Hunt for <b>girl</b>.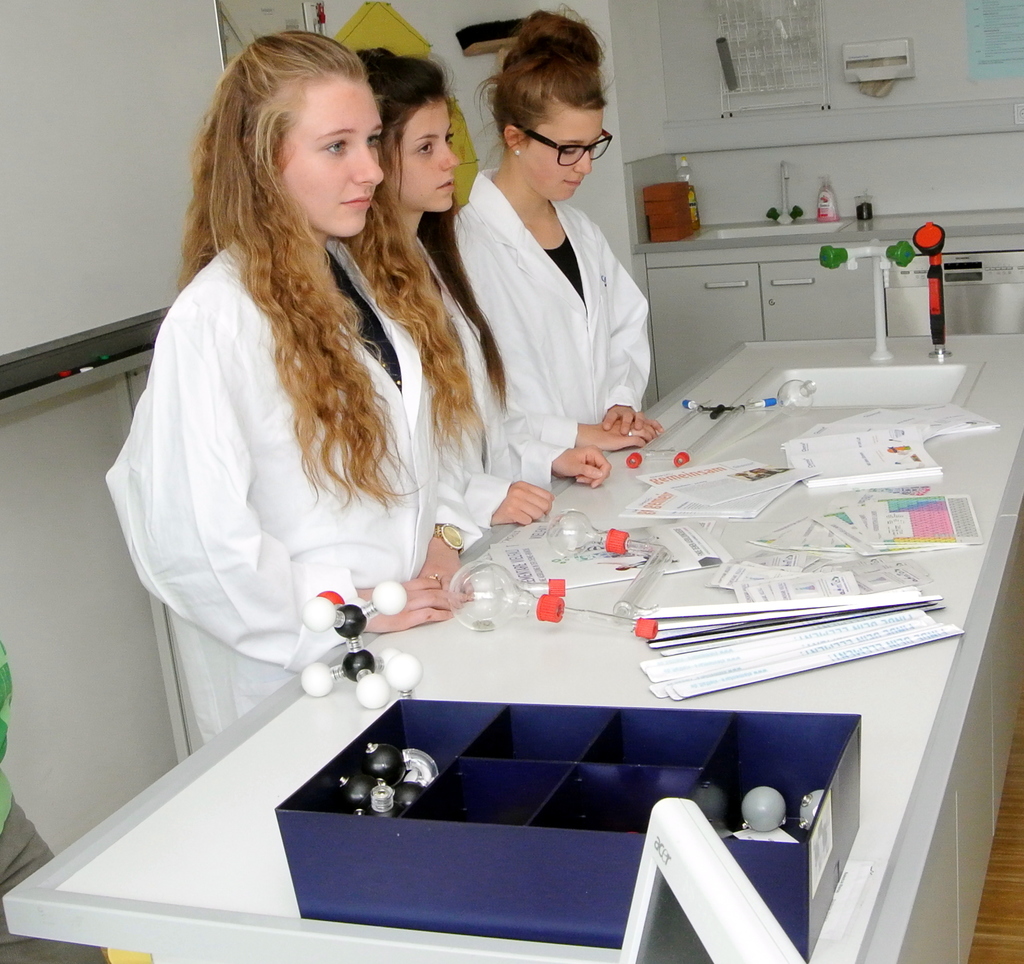
Hunted down at (105,32,486,739).
